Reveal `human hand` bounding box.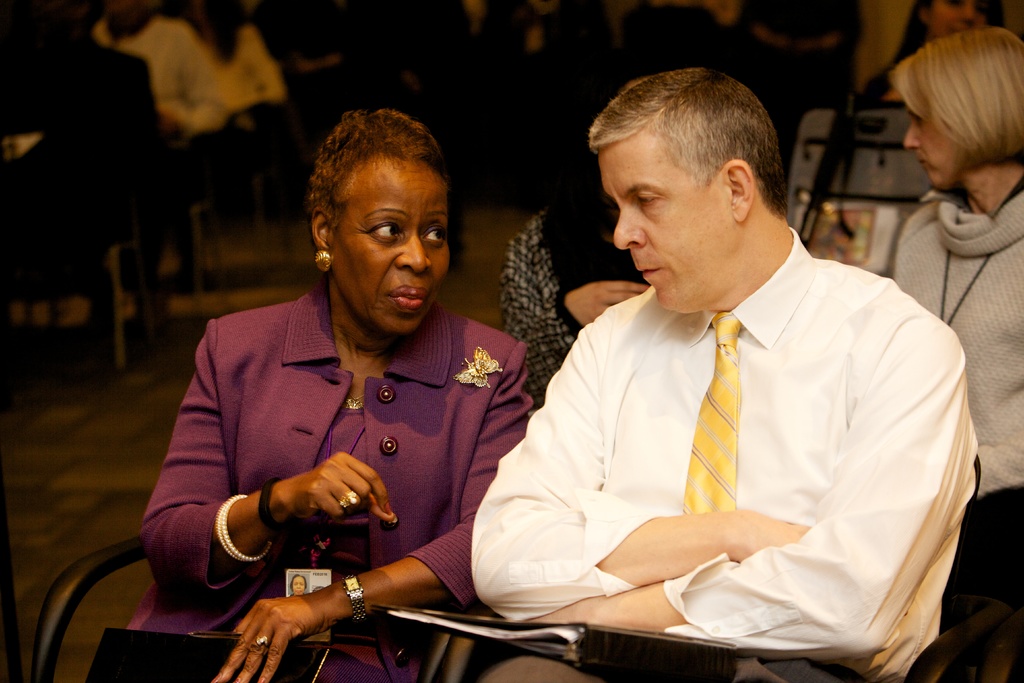
Revealed: x1=285, y1=450, x2=397, y2=525.
